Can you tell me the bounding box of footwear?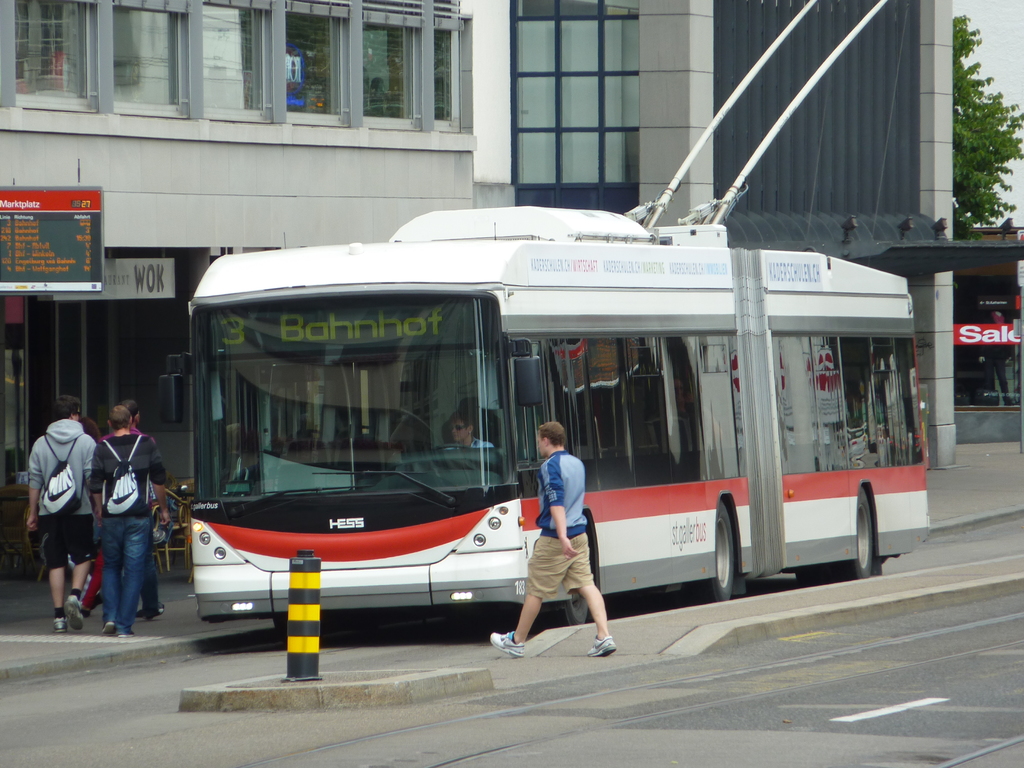
591:636:615:657.
